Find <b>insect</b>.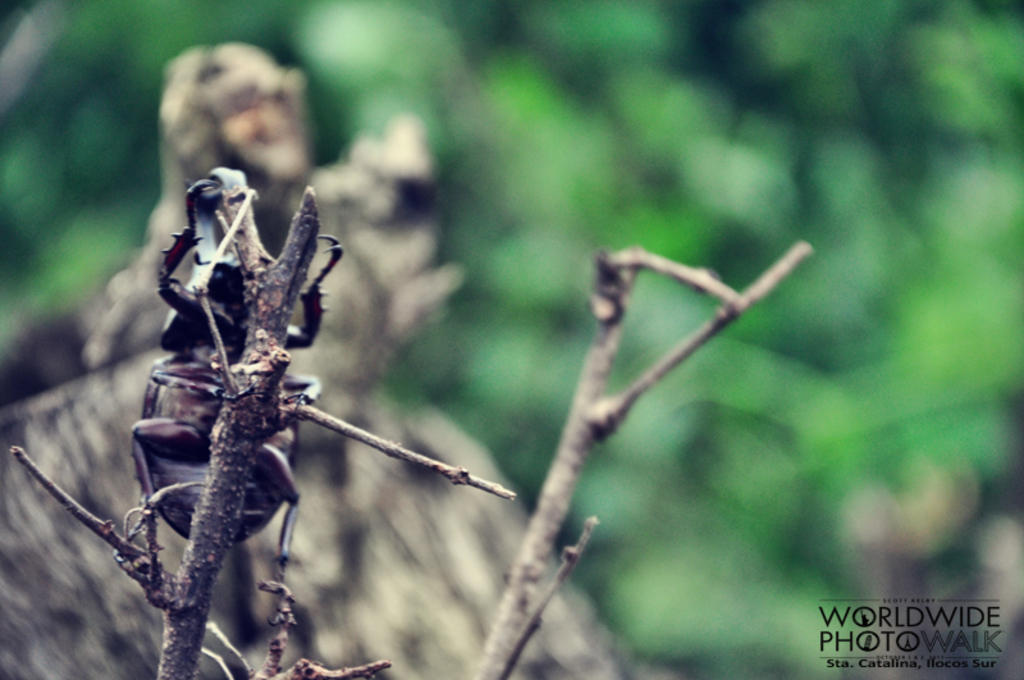
(115,179,348,643).
